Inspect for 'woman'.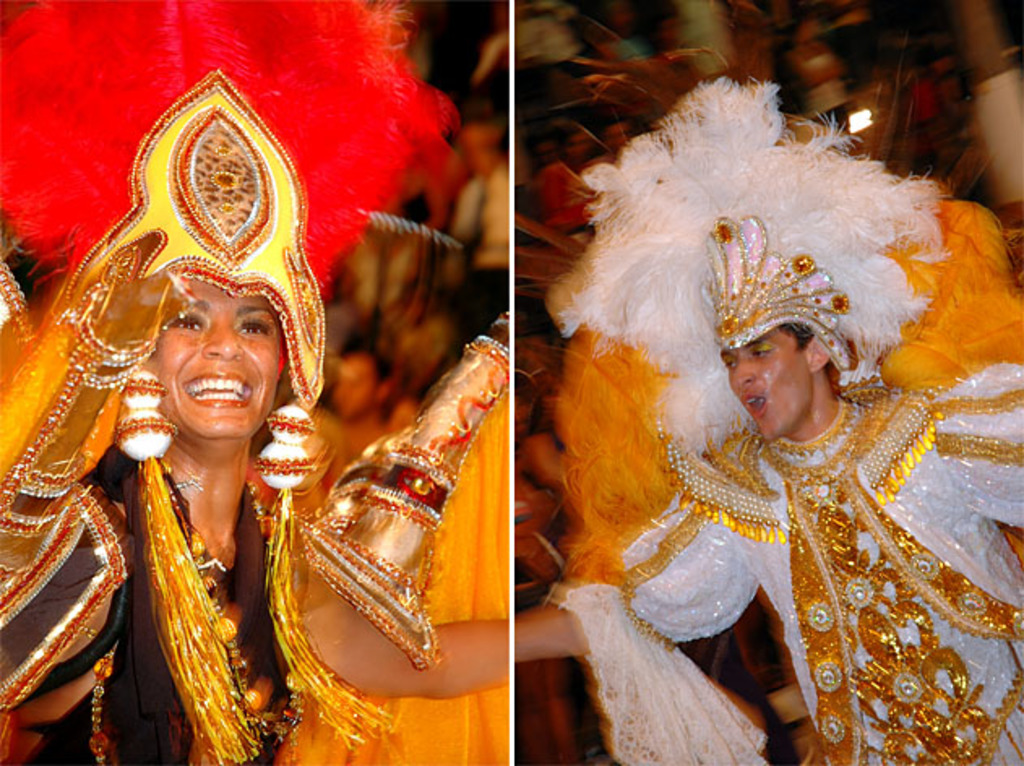
Inspection: pyautogui.locateOnScreen(310, 76, 1022, 764).
